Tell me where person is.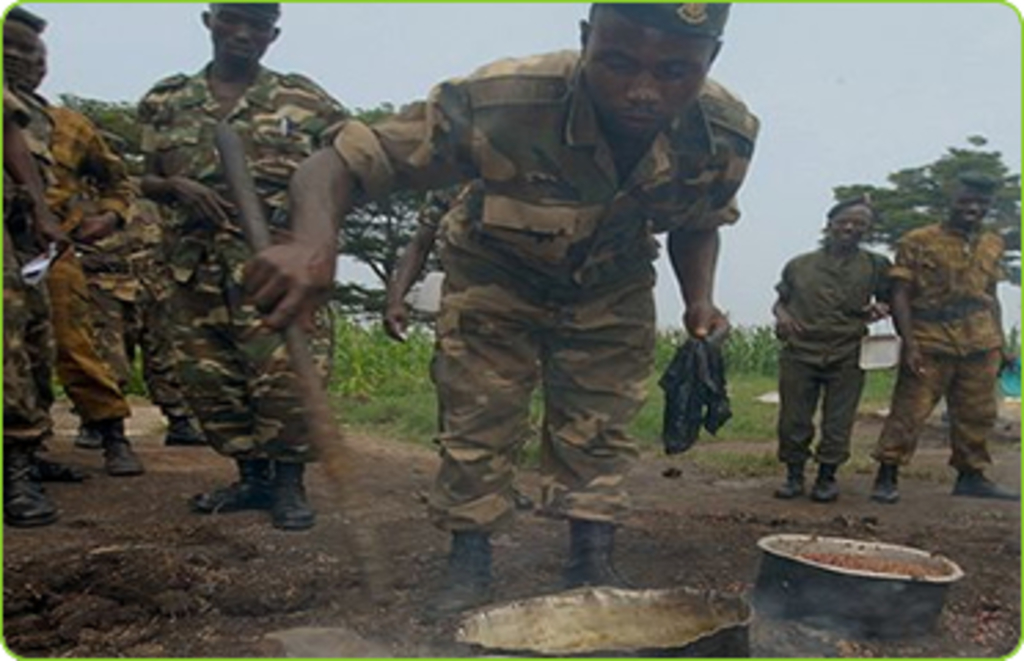
person is at (left=864, top=168, right=1018, bottom=504).
